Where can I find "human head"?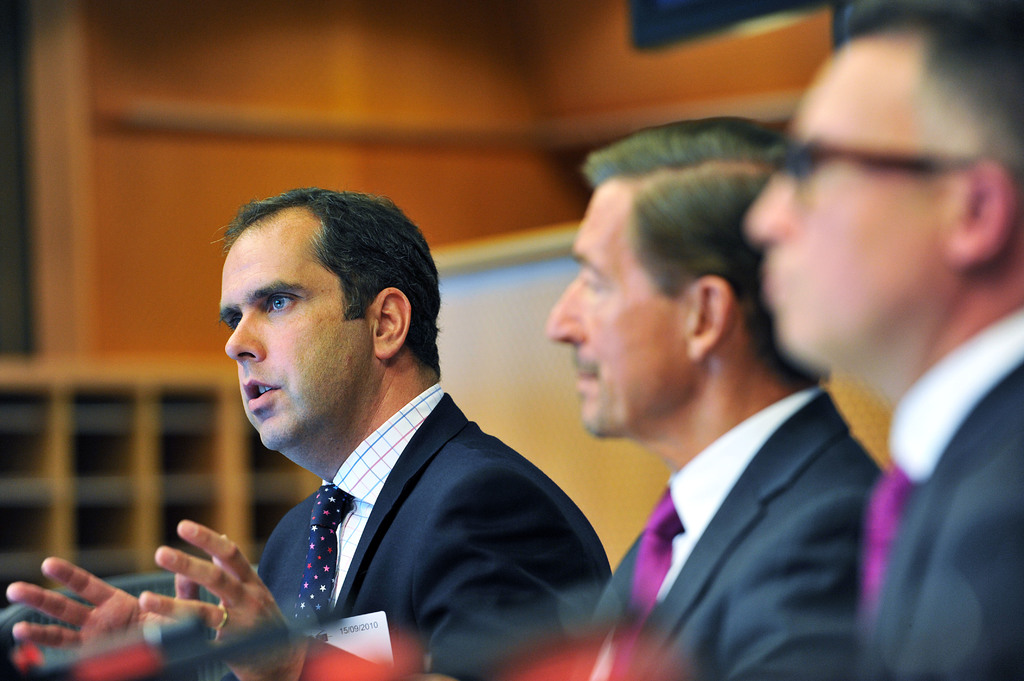
You can find it at l=545, t=117, r=831, b=440.
